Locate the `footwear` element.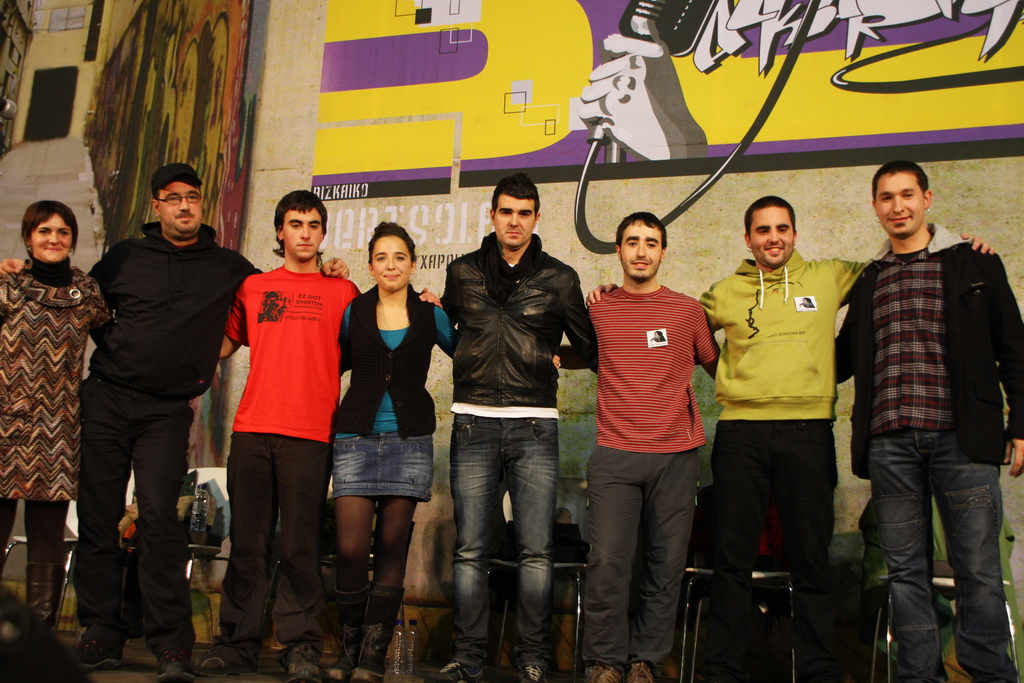
Element bbox: (624,657,655,682).
